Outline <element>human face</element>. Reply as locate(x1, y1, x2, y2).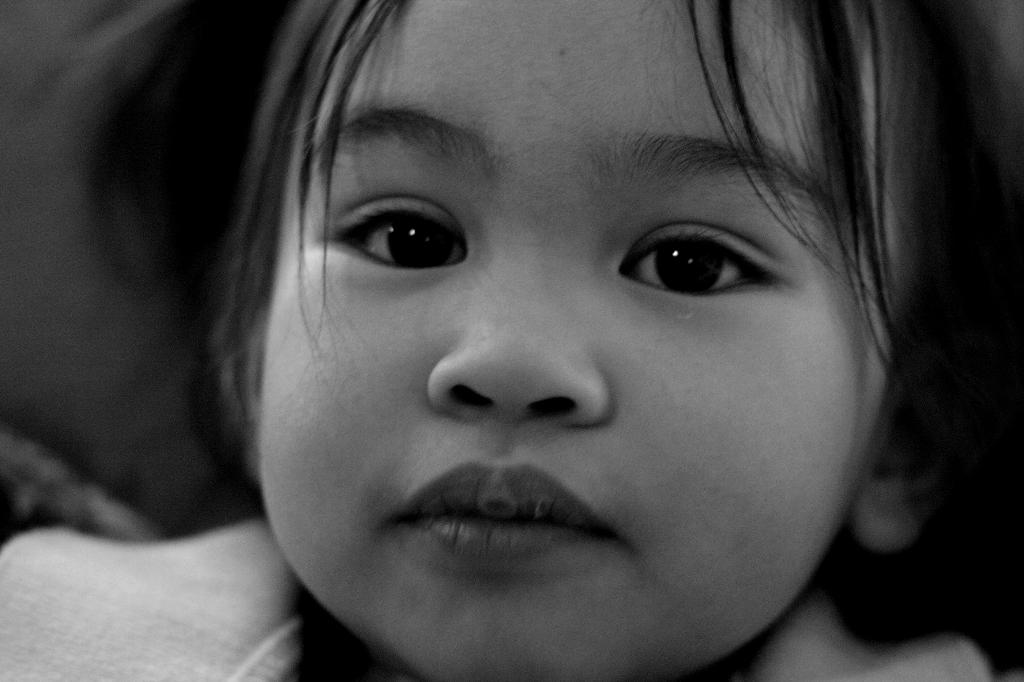
locate(259, 0, 909, 677).
